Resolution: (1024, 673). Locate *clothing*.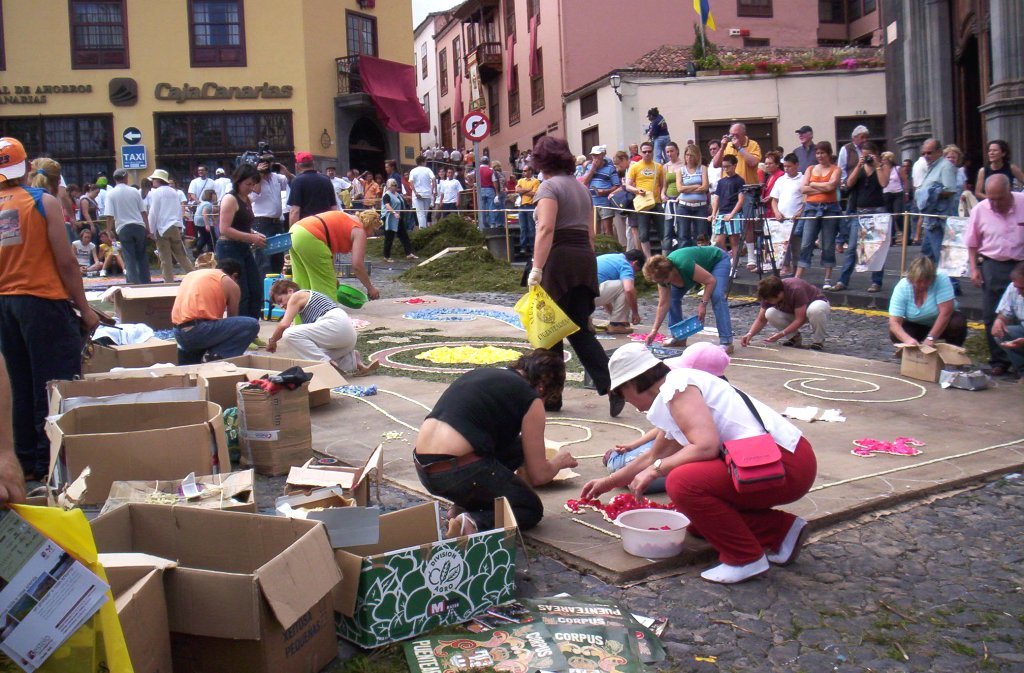
<box>166,261,254,368</box>.
